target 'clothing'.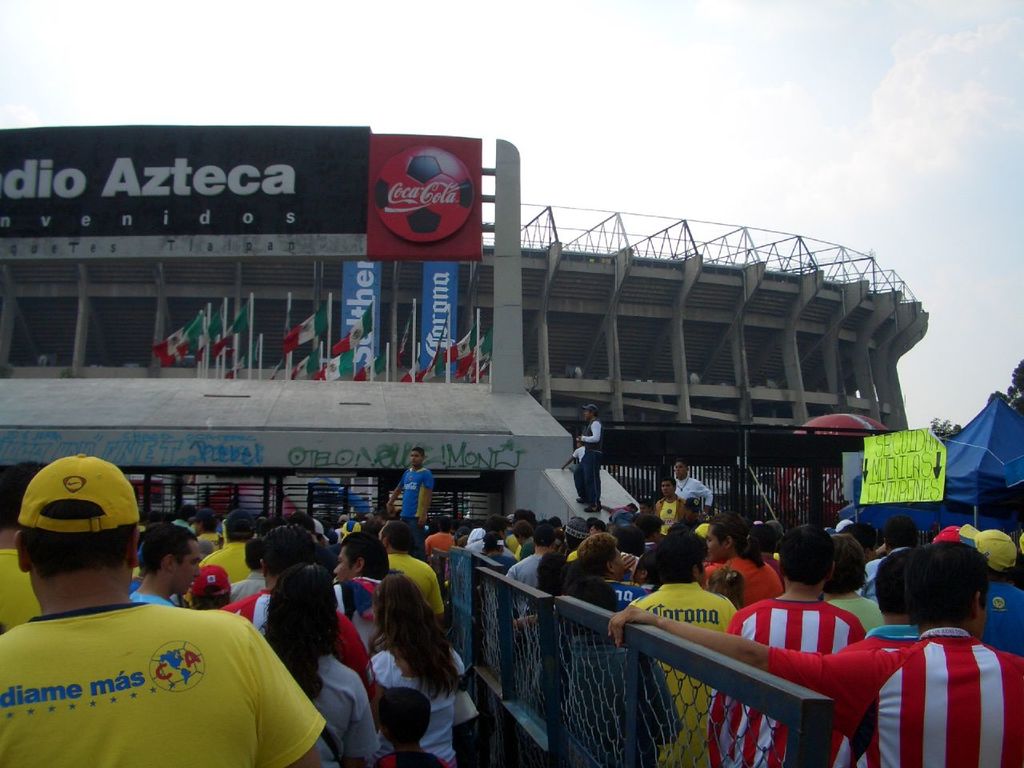
Target region: (315, 651, 379, 767).
